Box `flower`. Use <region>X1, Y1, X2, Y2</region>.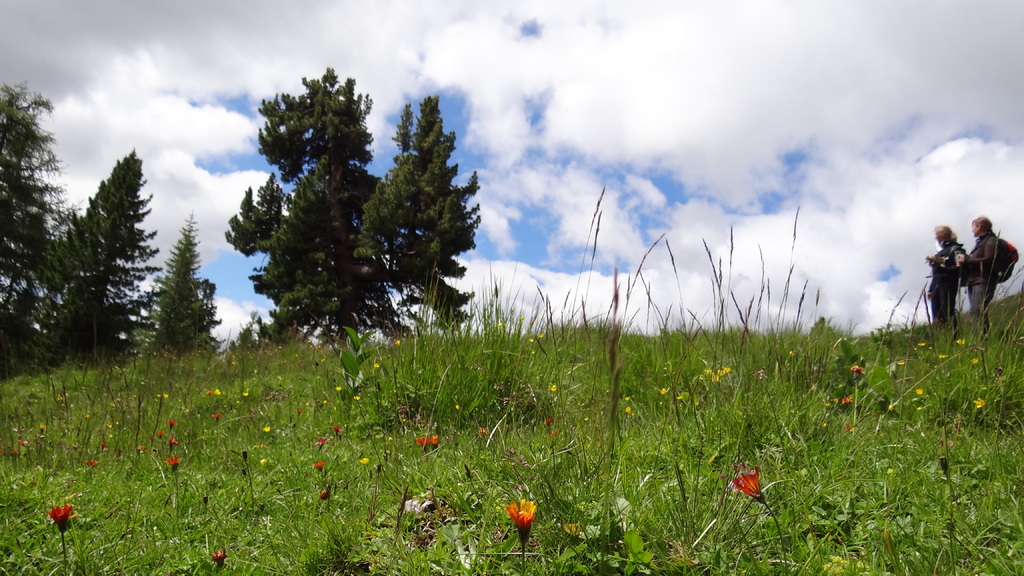
<region>212, 413, 222, 423</region>.
